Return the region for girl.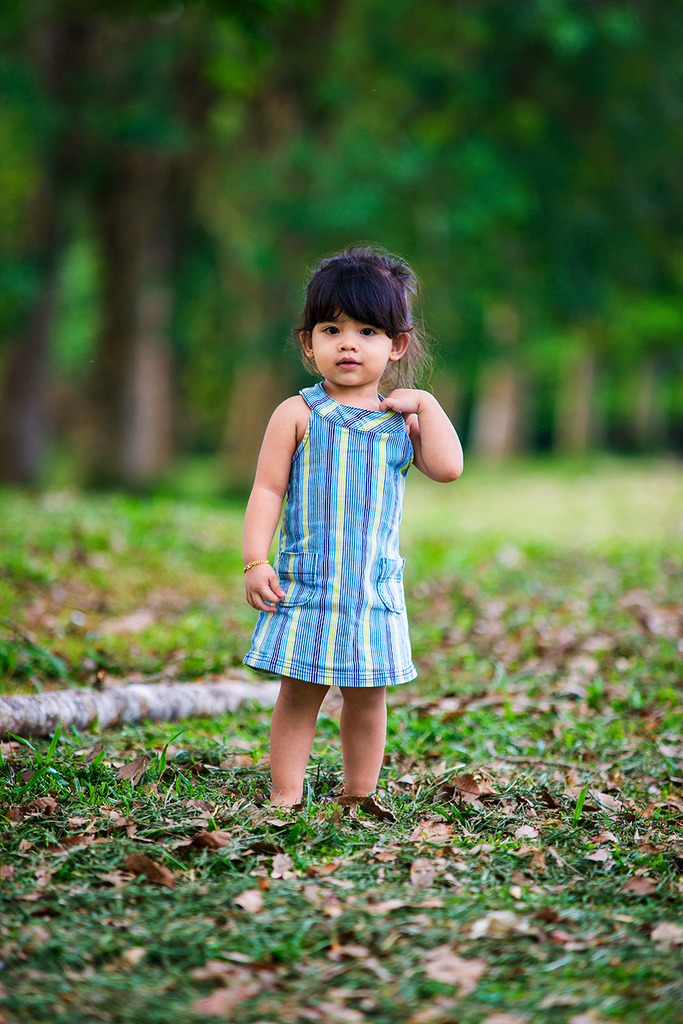
rect(241, 251, 467, 810).
